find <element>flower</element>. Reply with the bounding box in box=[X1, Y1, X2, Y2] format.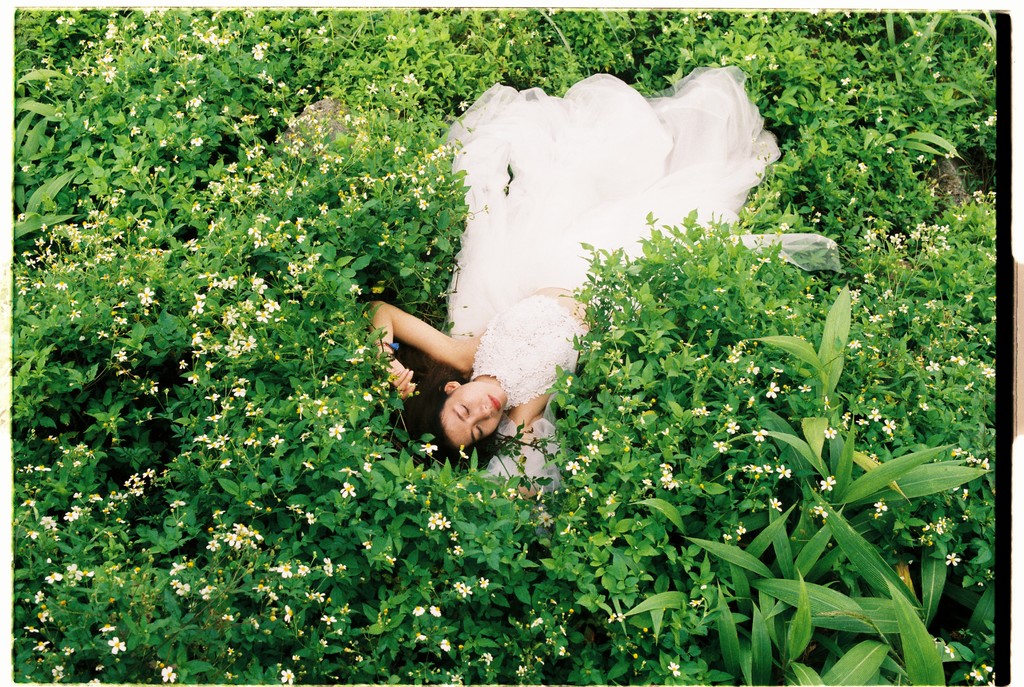
box=[54, 667, 60, 679].
